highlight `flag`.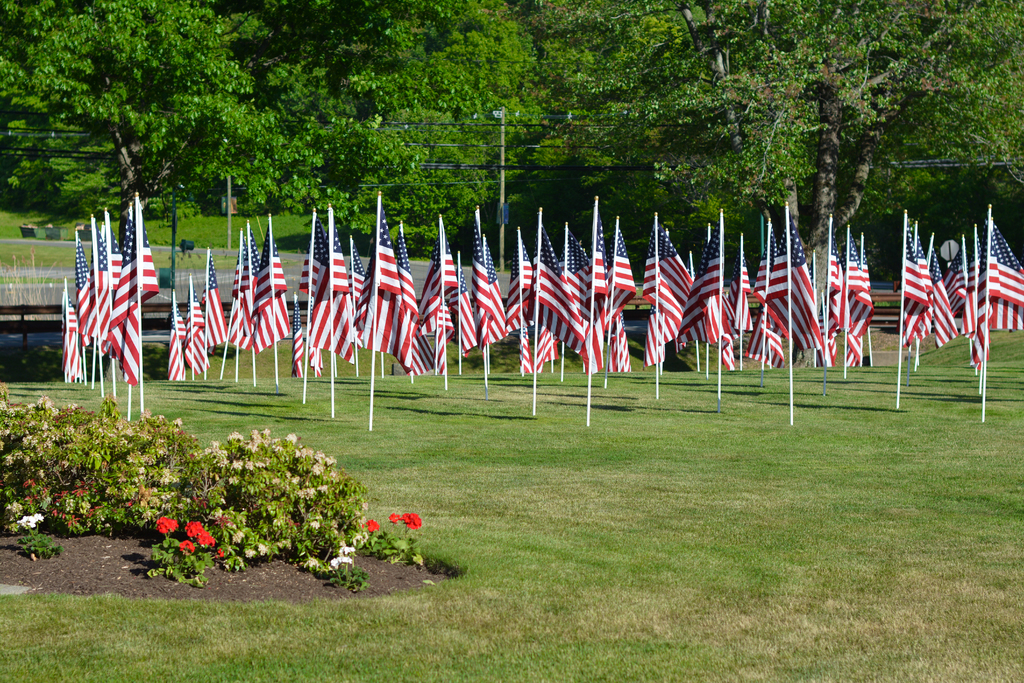
Highlighted region: {"left": 507, "top": 227, "right": 542, "bottom": 340}.
